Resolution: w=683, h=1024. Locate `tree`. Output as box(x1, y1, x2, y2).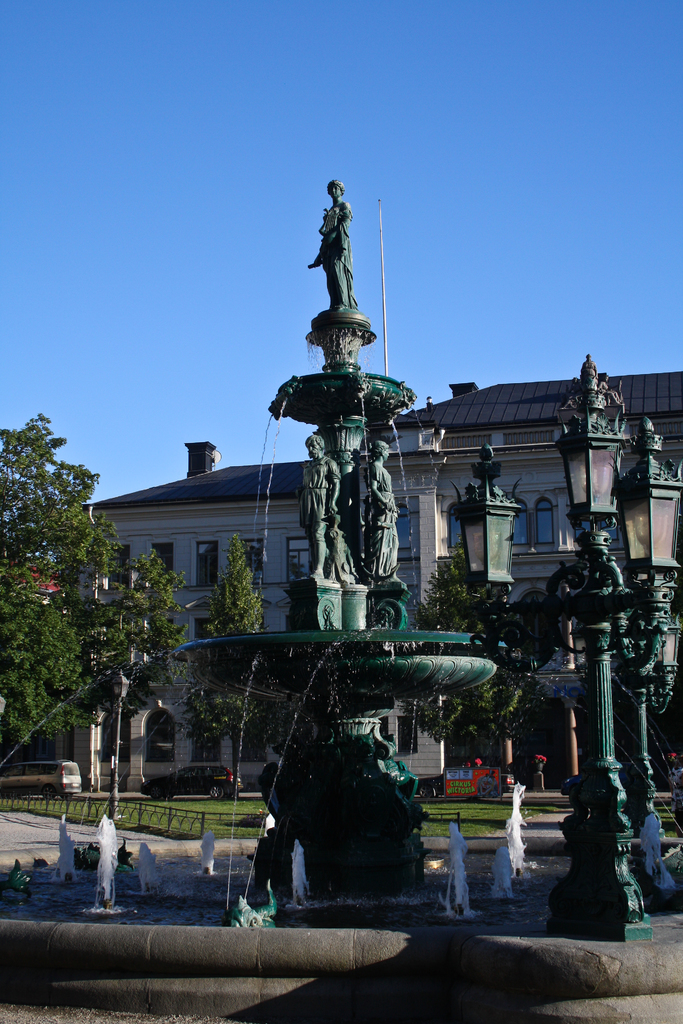
box(188, 531, 272, 795).
